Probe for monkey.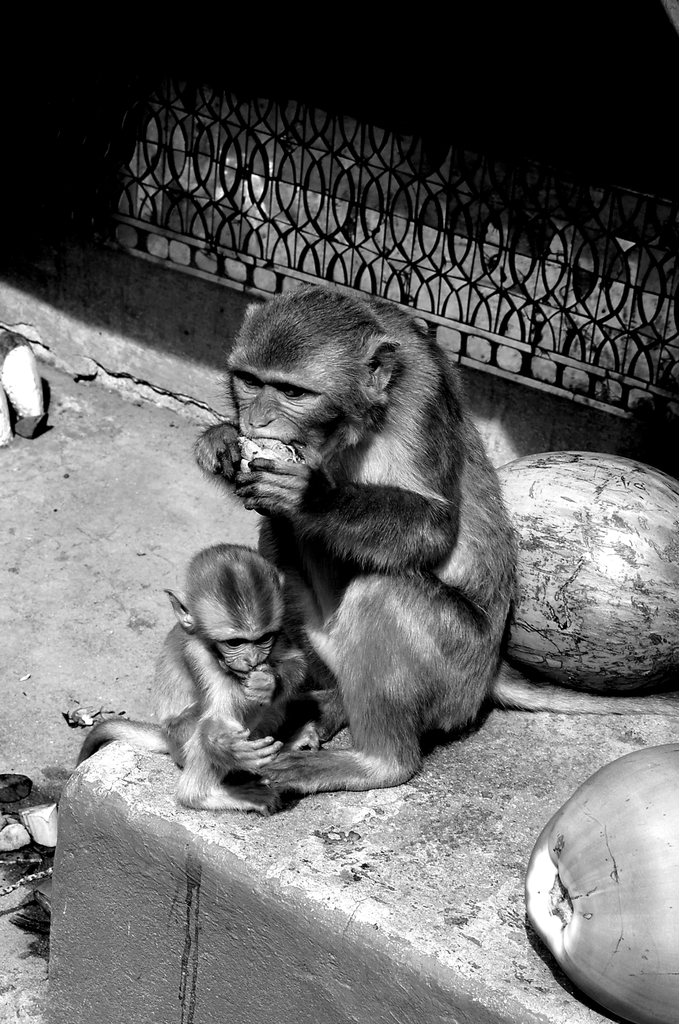
Probe result: pyautogui.locateOnScreen(86, 532, 329, 812).
